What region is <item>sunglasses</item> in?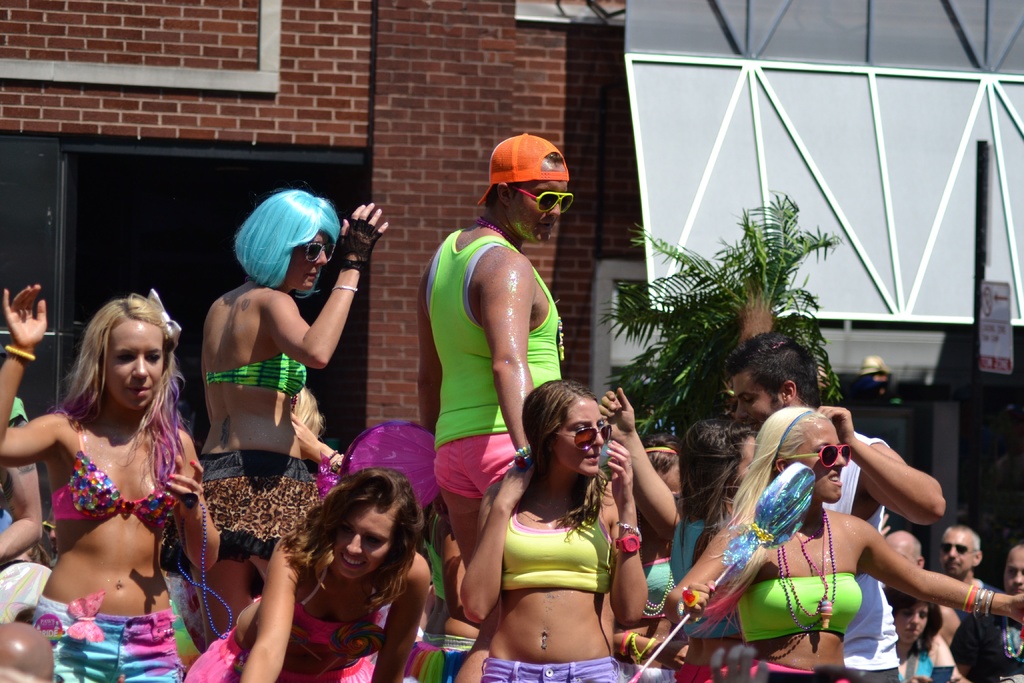
Rect(505, 186, 573, 211).
